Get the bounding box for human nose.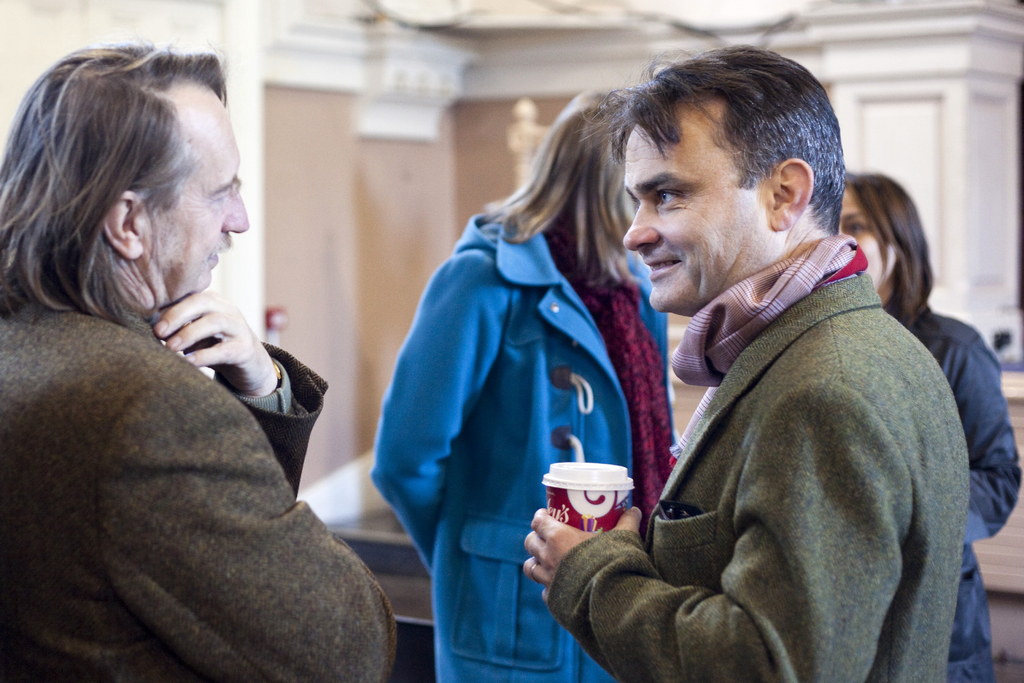
pyautogui.locateOnScreen(622, 201, 662, 247).
